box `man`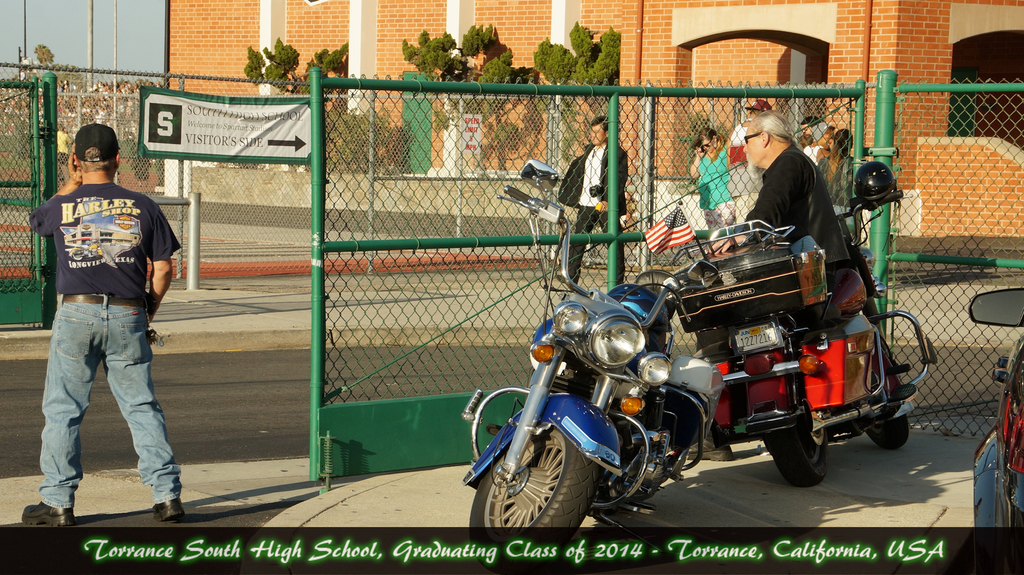
[x1=21, y1=123, x2=182, y2=528]
